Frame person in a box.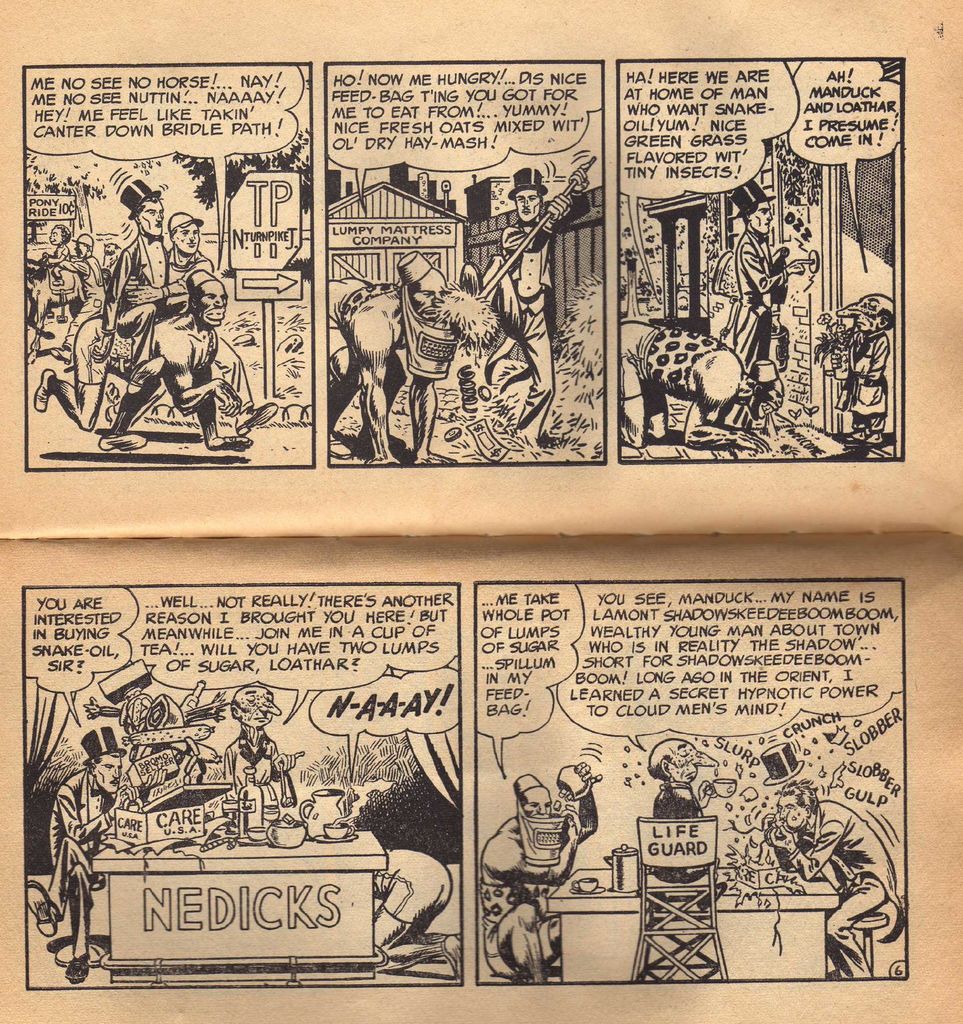
l=26, t=725, r=143, b=986.
